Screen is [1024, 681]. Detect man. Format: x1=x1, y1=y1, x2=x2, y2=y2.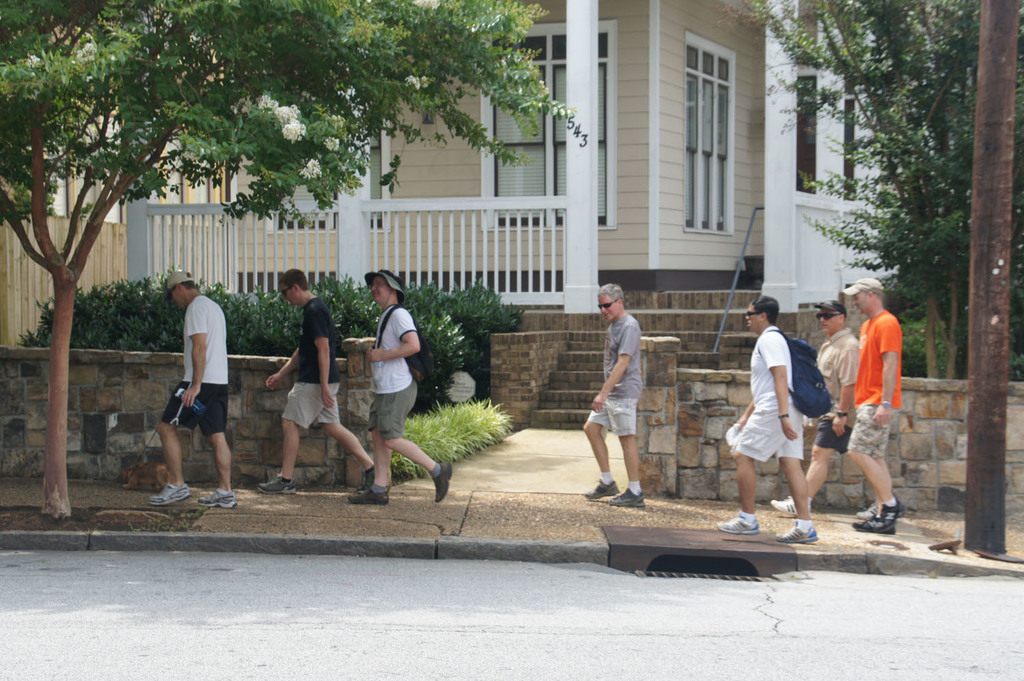
x1=348, y1=268, x2=453, y2=503.
